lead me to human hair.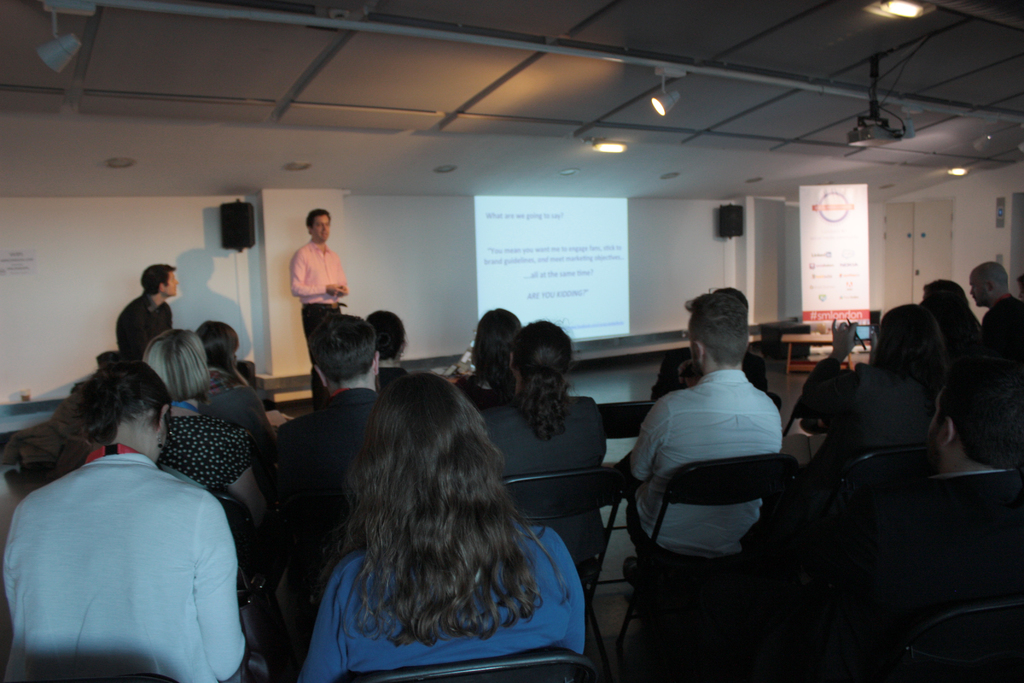
Lead to bbox(140, 262, 177, 297).
